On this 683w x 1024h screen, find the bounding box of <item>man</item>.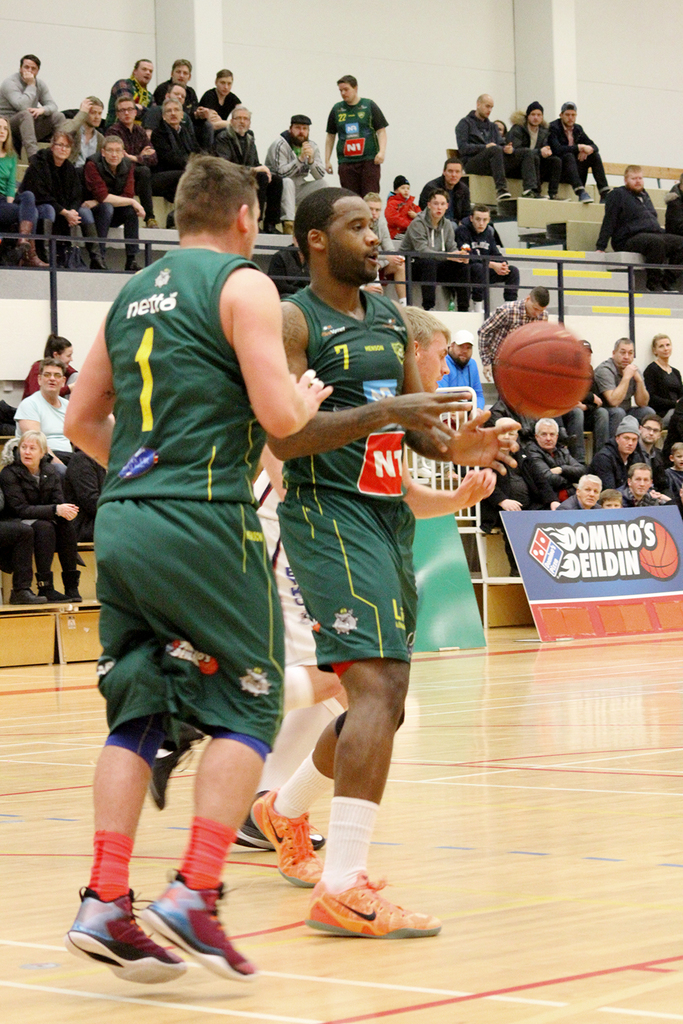
Bounding box: pyautogui.locateOnScreen(55, 96, 111, 158).
